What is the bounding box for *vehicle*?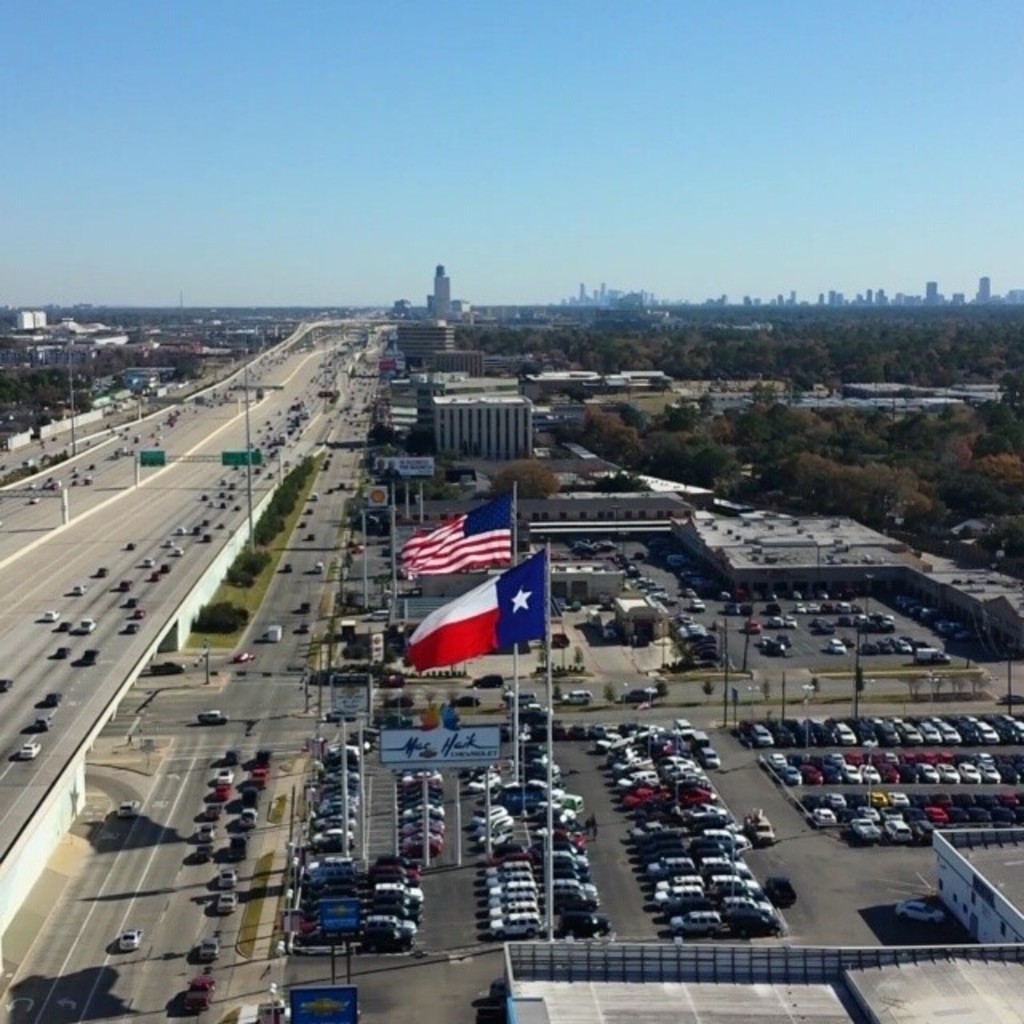
region(115, 802, 139, 822).
